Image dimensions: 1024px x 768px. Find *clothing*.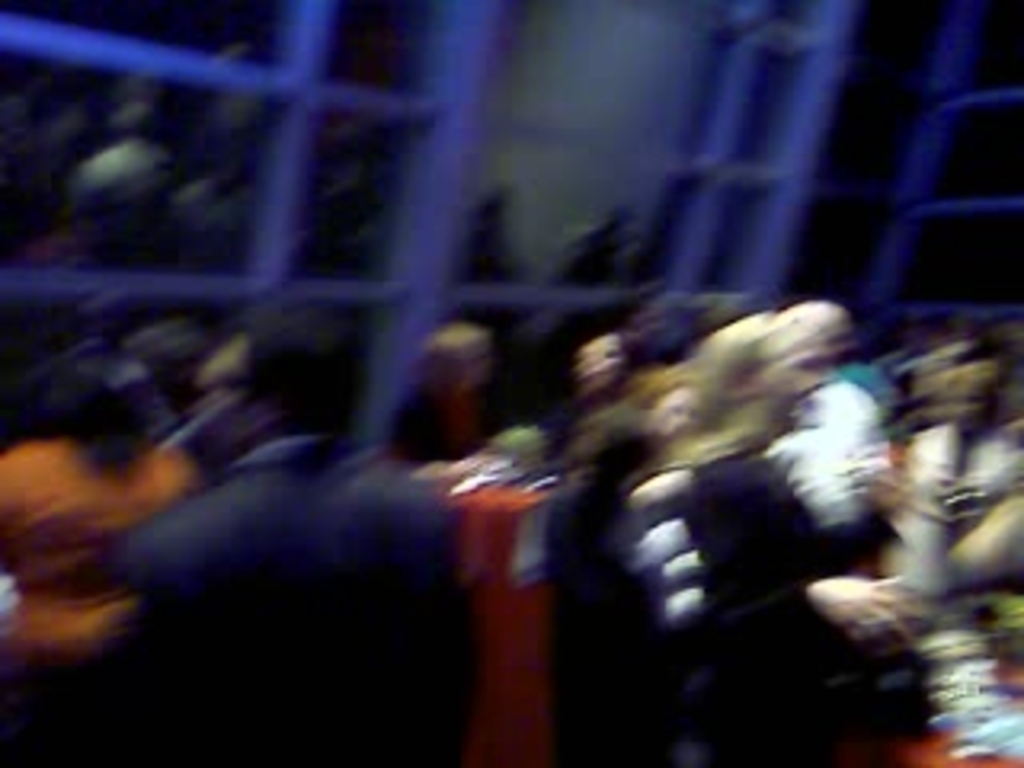
select_region(547, 474, 650, 765).
